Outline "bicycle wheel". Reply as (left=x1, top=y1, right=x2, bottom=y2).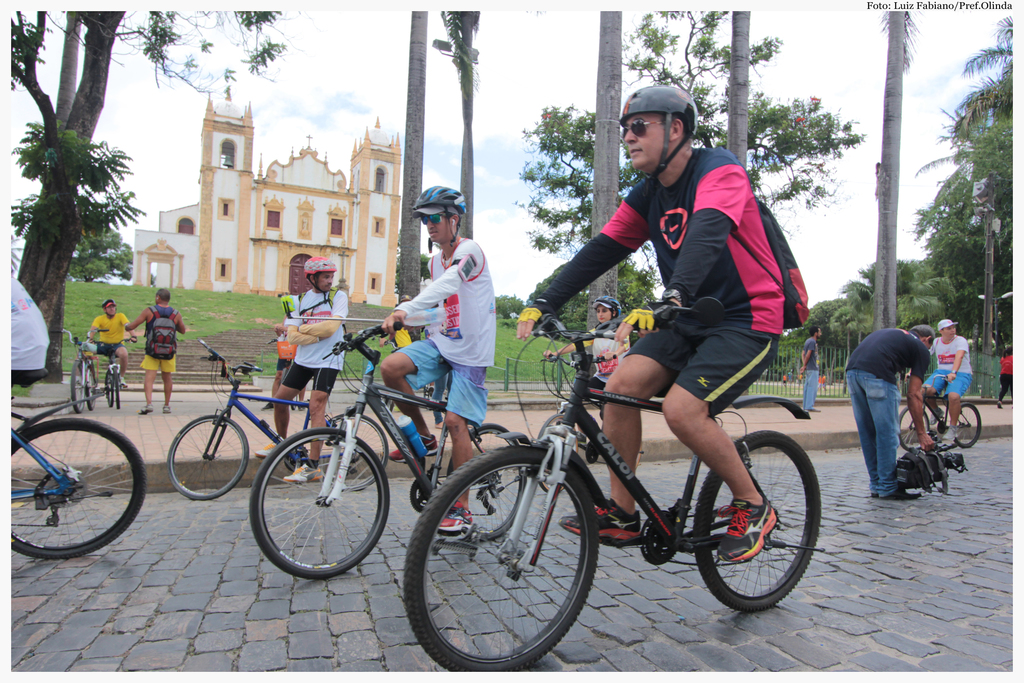
(left=433, top=415, right=535, bottom=538).
